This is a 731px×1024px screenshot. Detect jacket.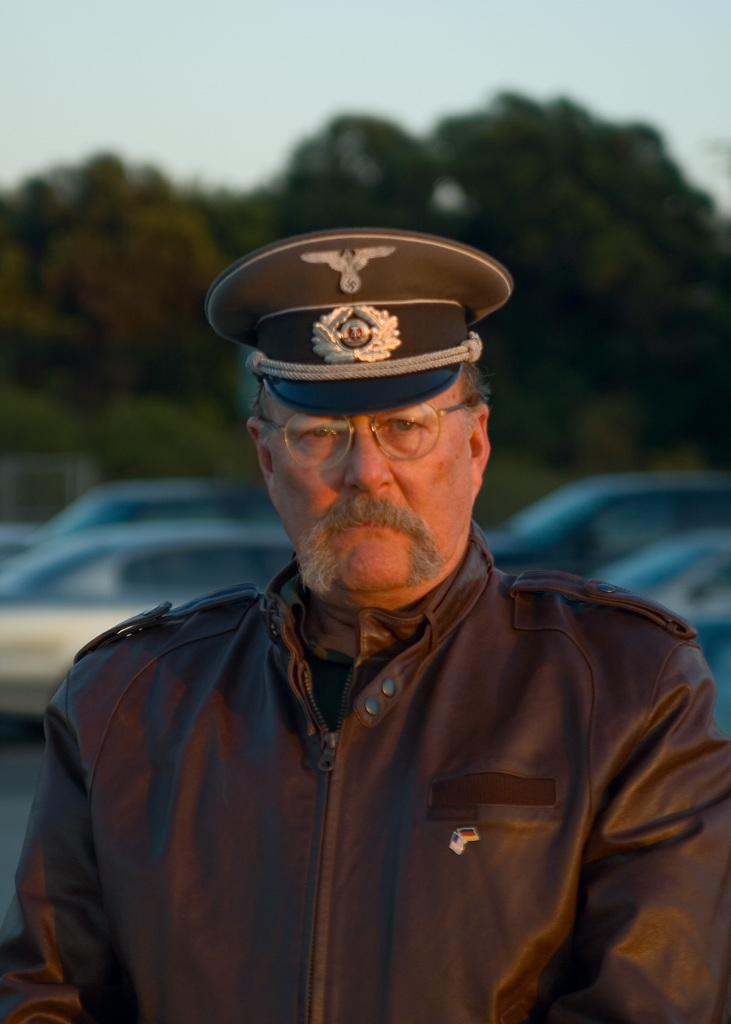
bbox=(27, 527, 711, 1023).
